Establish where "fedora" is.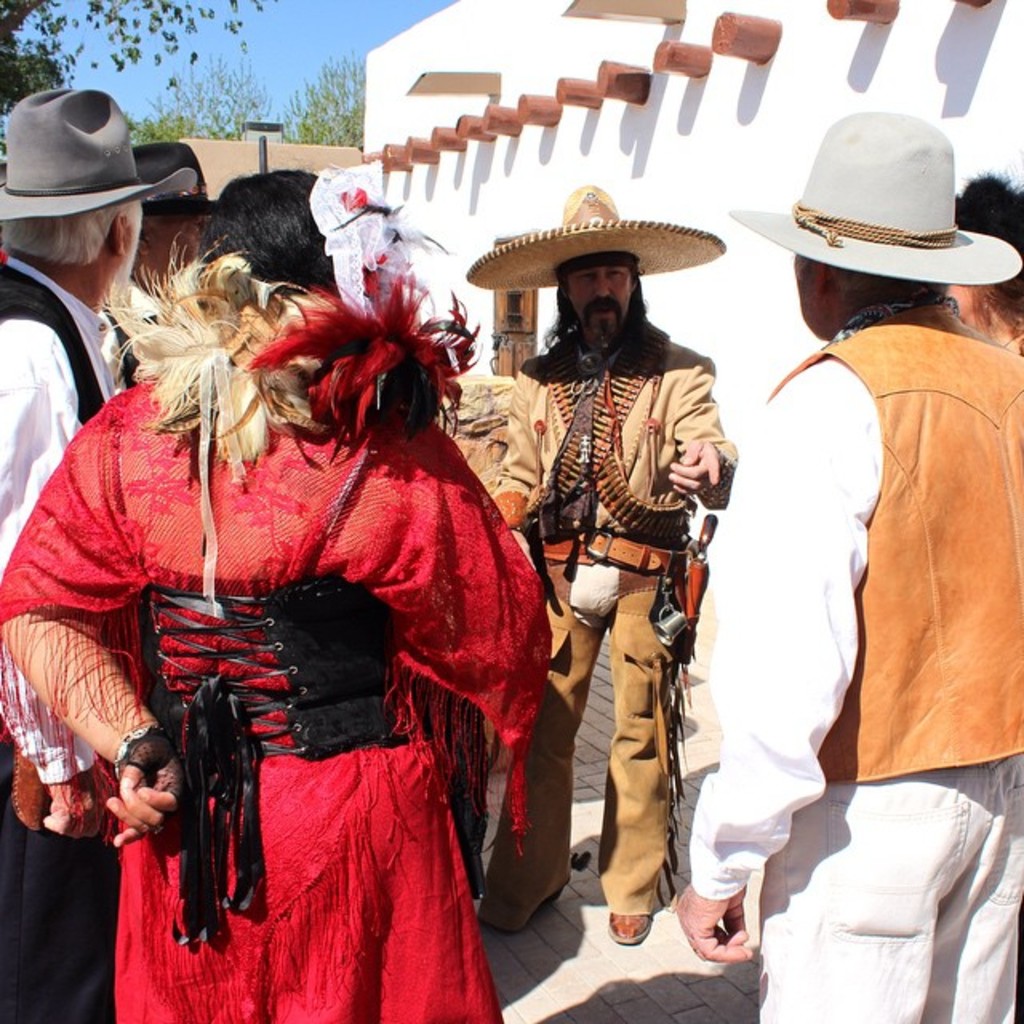
Established at <box>715,110,1022,293</box>.
